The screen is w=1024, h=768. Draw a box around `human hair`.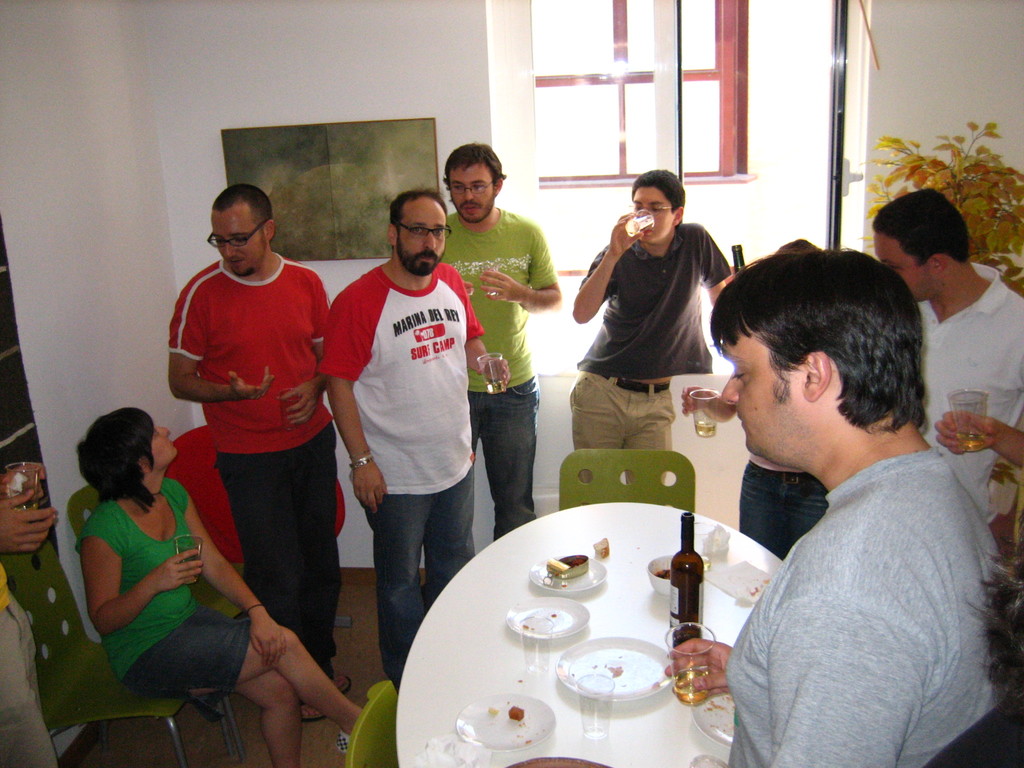
<region>631, 164, 687, 216</region>.
